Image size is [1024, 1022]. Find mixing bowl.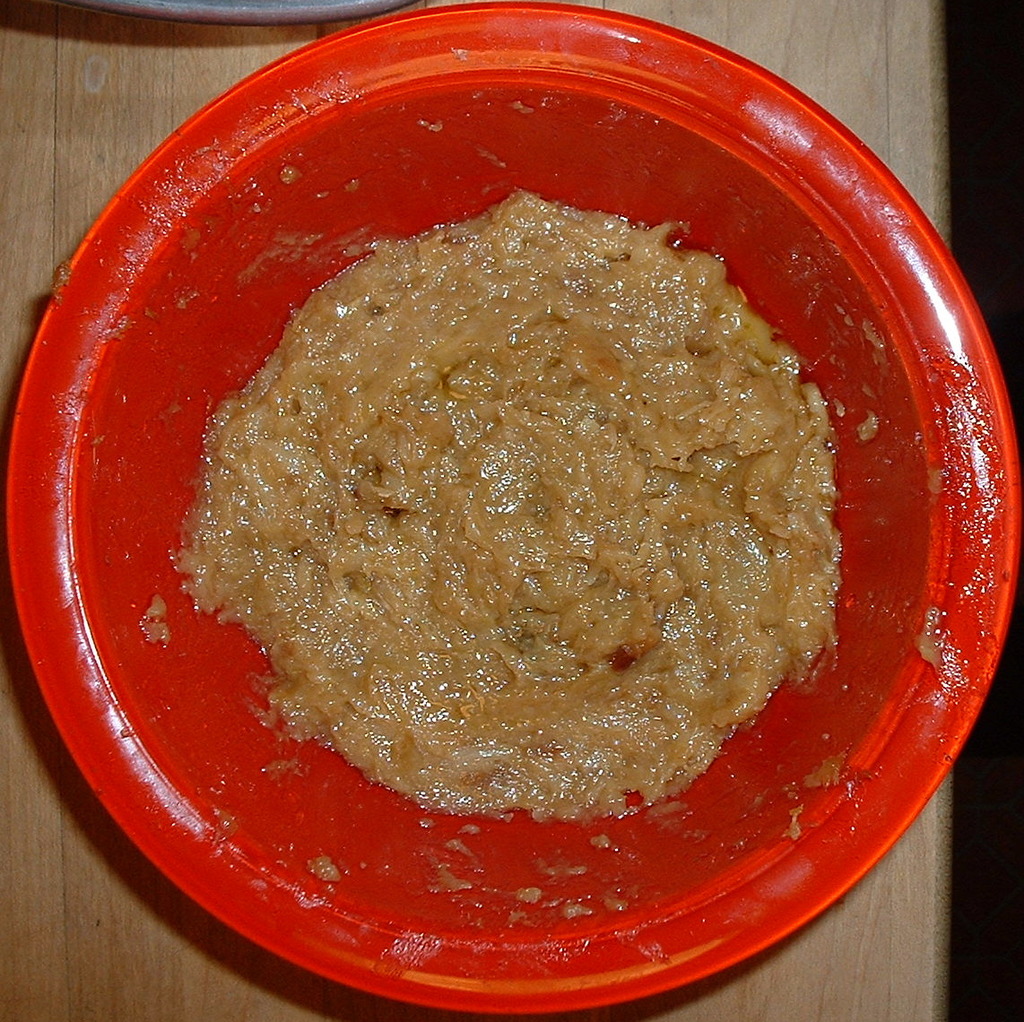
{"x1": 0, "y1": 0, "x2": 1023, "y2": 1011}.
